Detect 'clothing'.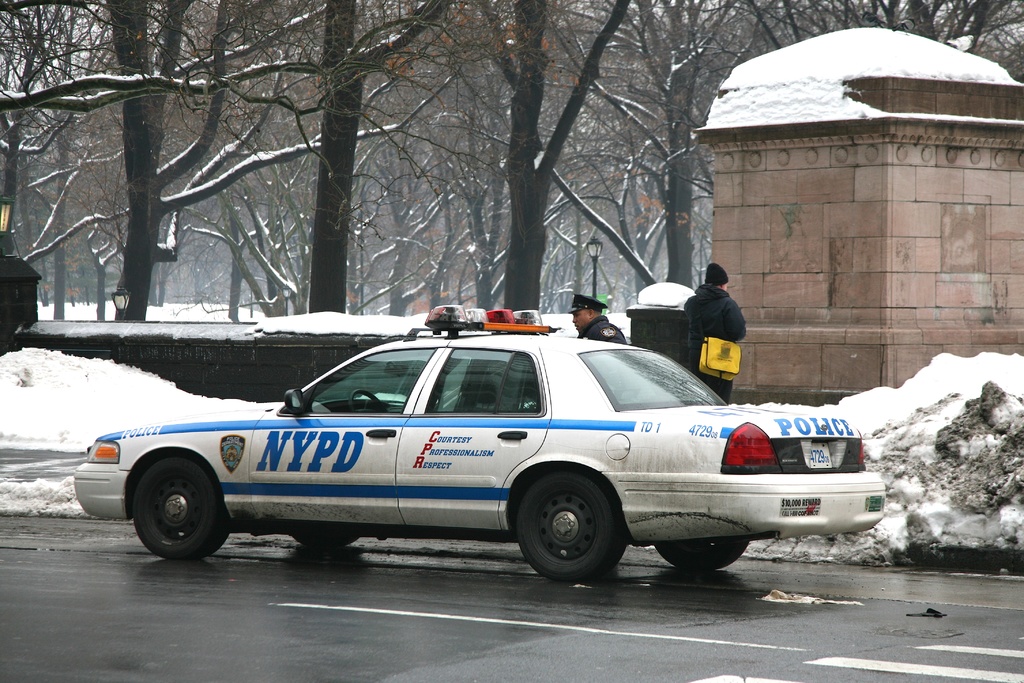
Detected at 577, 317, 628, 340.
